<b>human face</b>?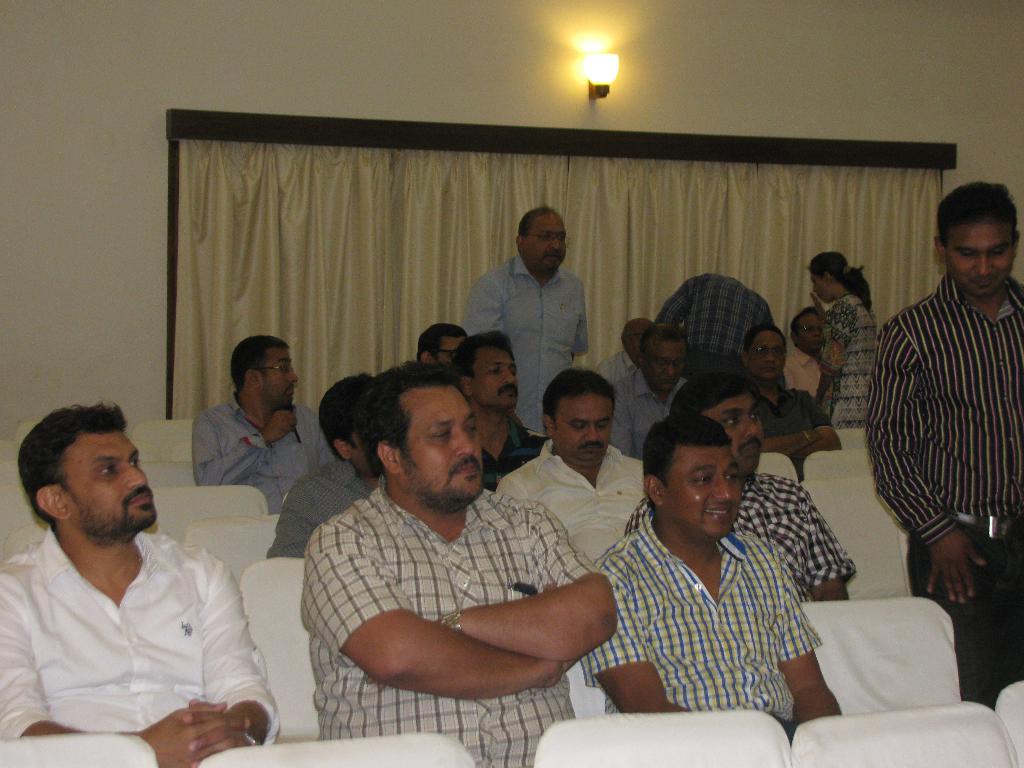
[667,447,742,540]
